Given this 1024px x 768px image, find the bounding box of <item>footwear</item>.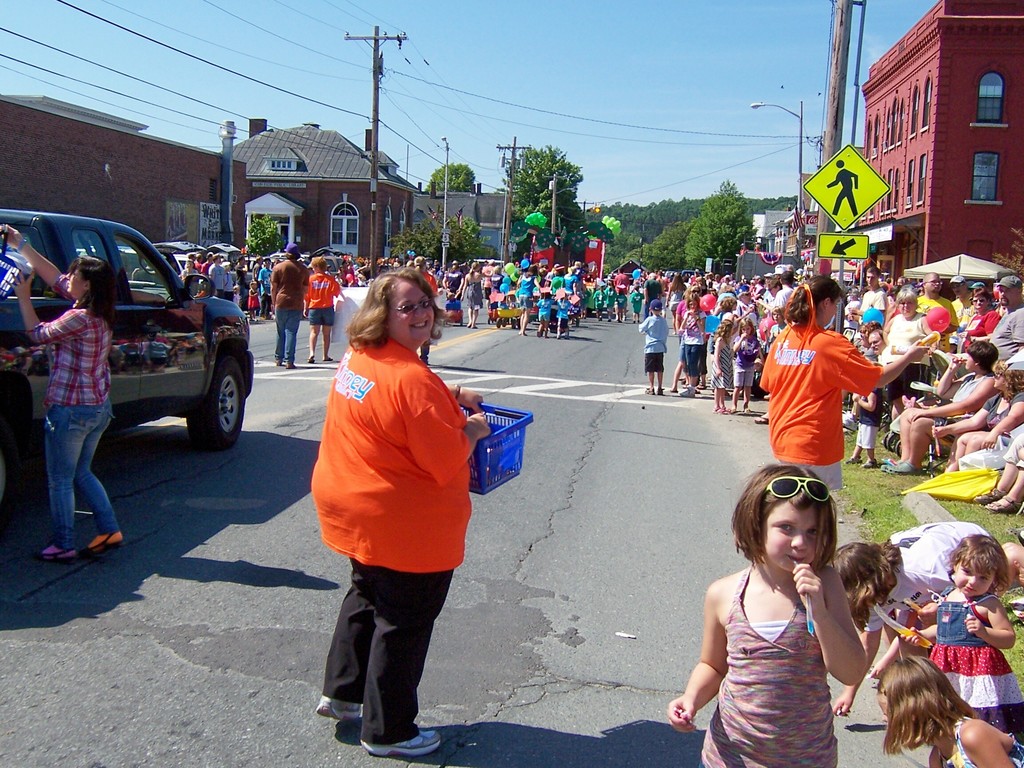
rect(696, 381, 707, 388).
